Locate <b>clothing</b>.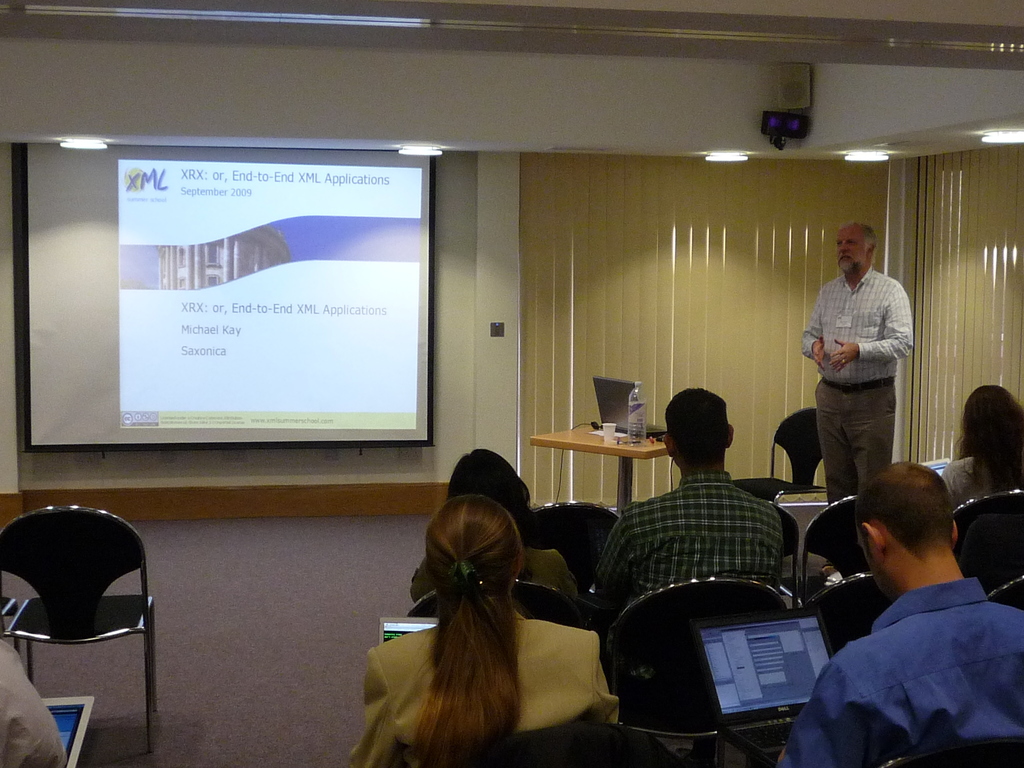
Bounding box: 799 543 1009 758.
